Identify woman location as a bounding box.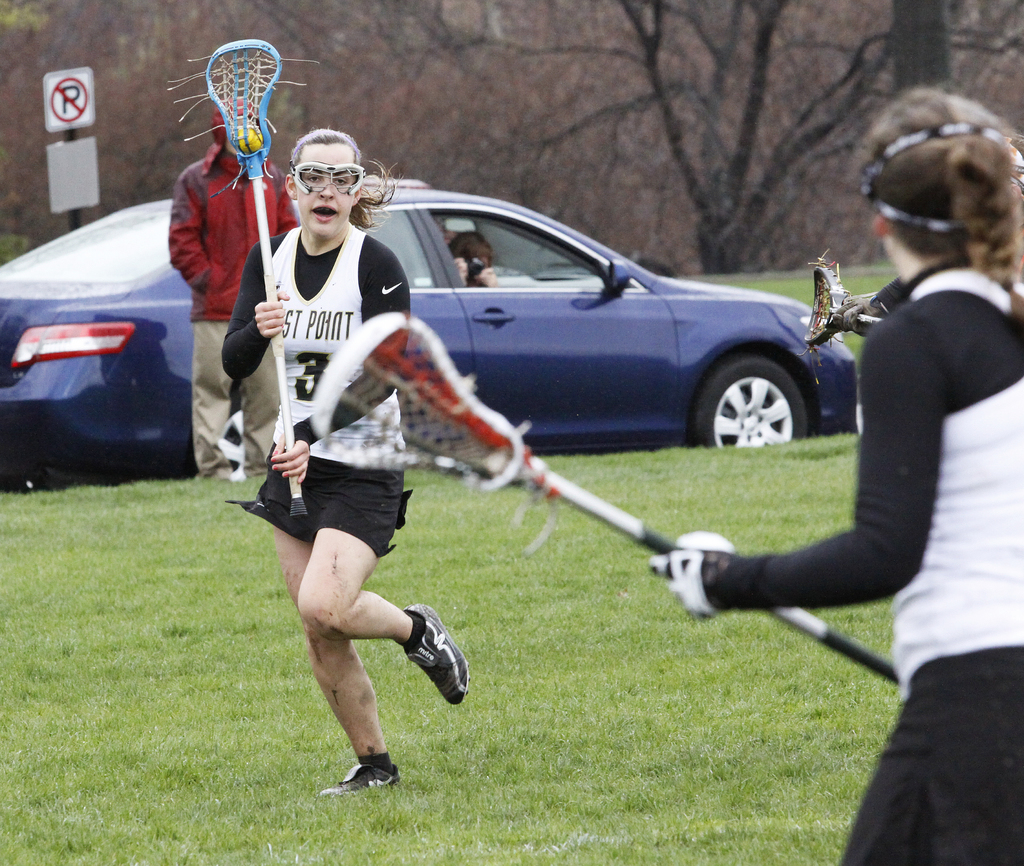
[left=650, top=87, right=1023, bottom=865].
